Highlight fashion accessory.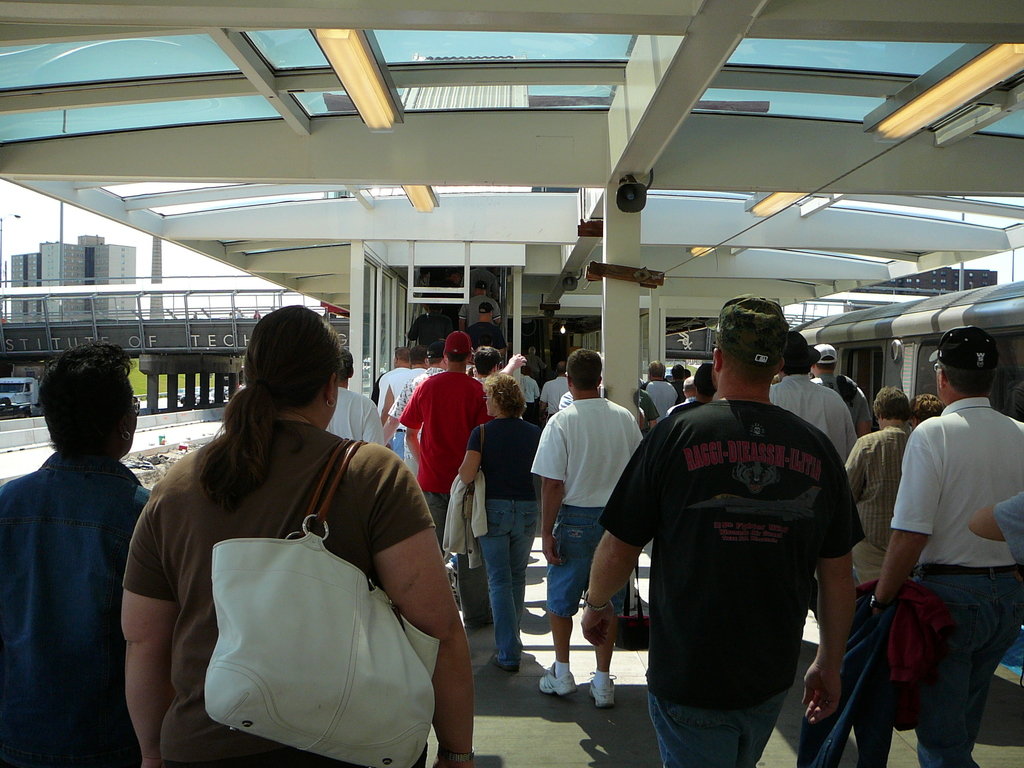
Highlighted region: {"x1": 580, "y1": 588, "x2": 611, "y2": 615}.
